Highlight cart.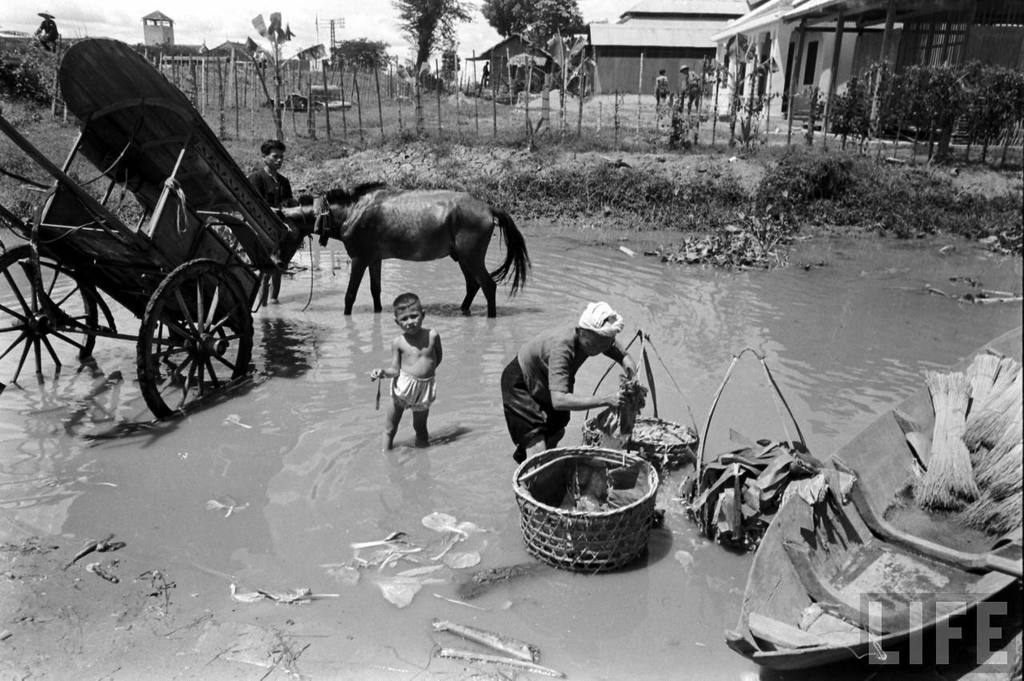
Highlighted region: [left=0, top=36, right=308, bottom=416].
